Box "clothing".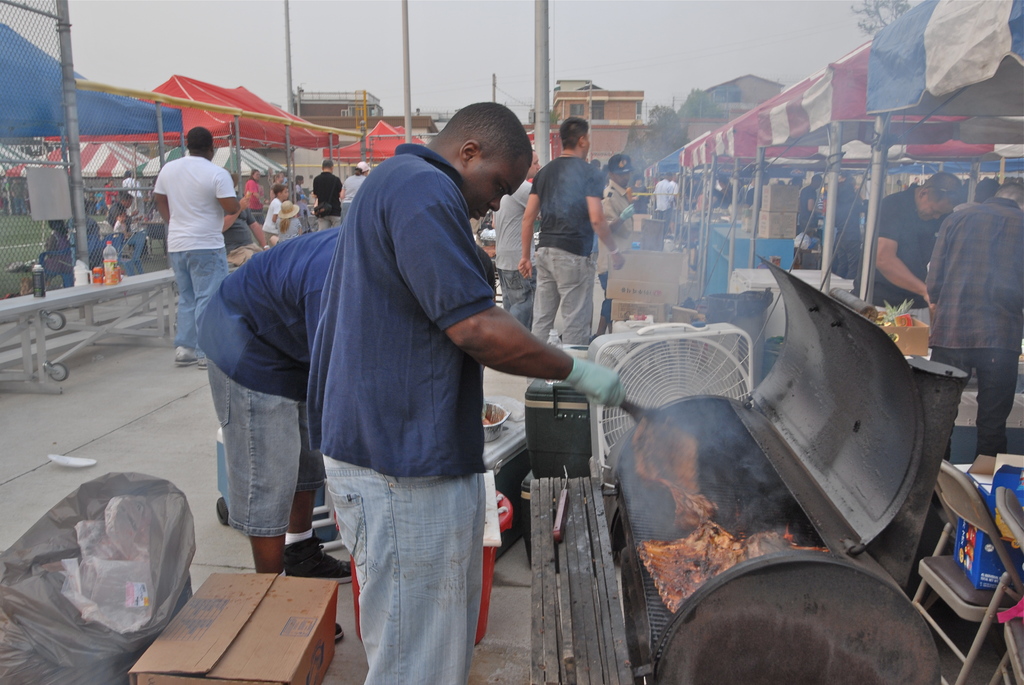
detection(242, 180, 264, 226).
